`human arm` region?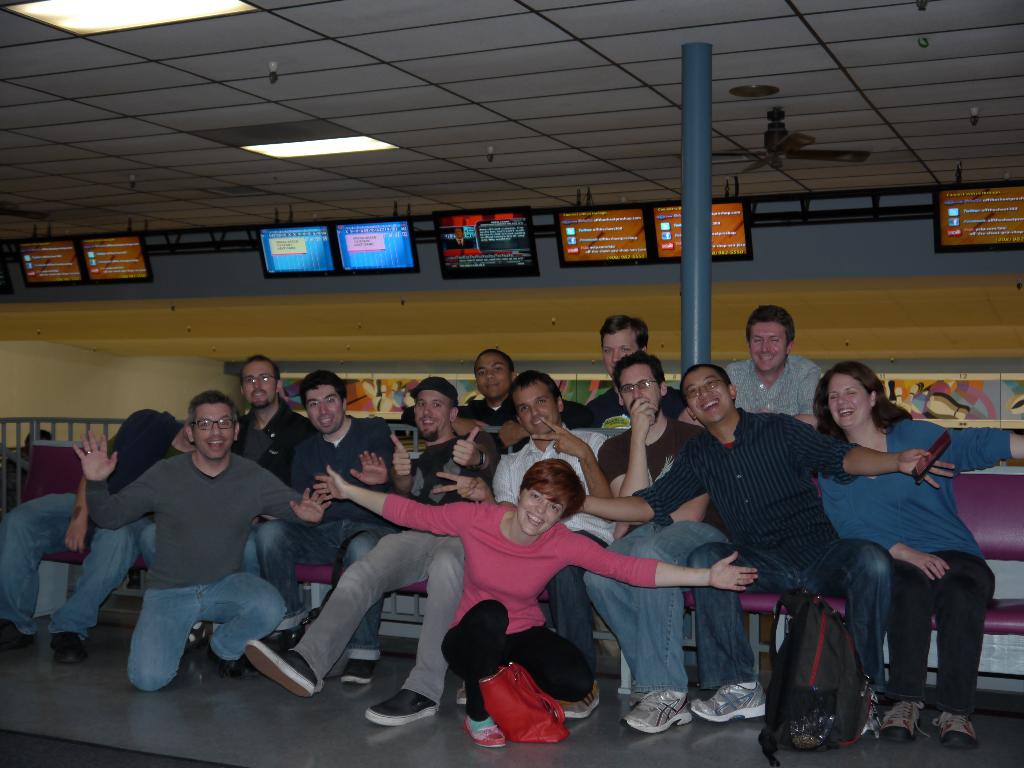
locate(438, 452, 530, 508)
